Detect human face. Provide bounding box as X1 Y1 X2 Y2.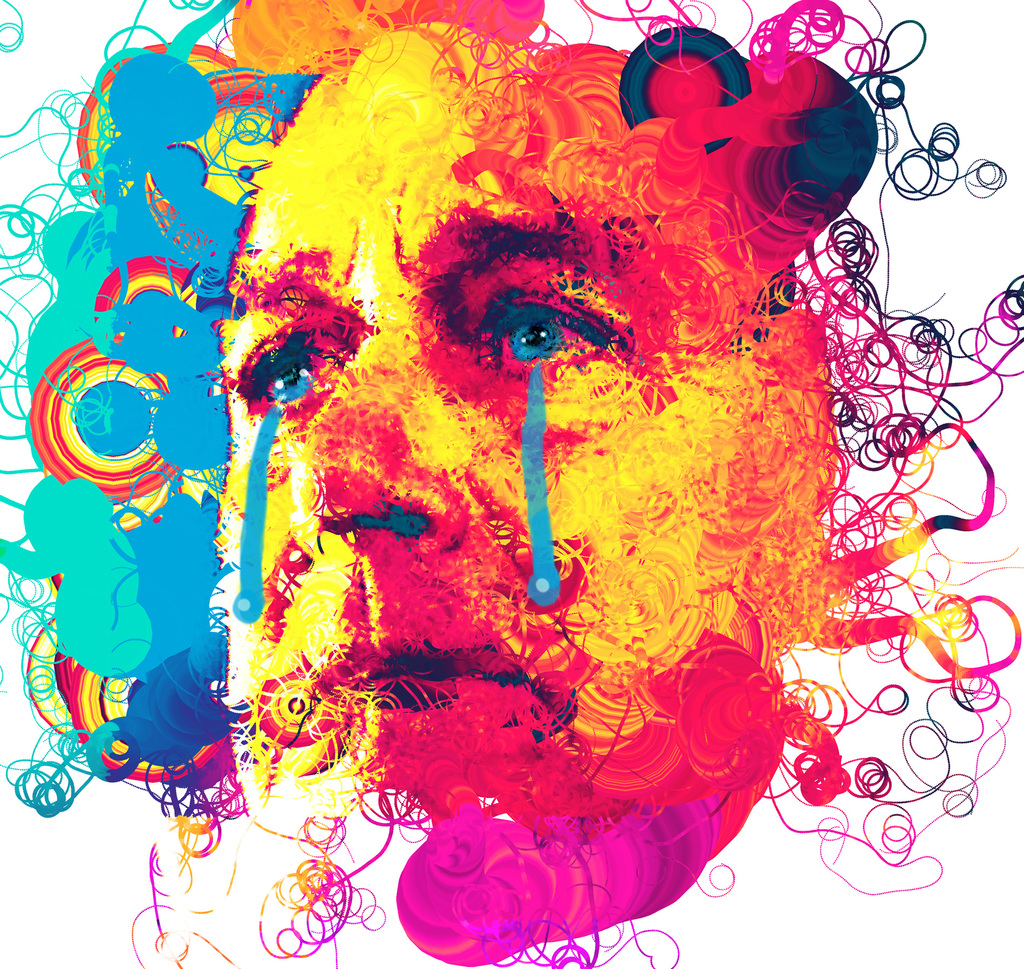
234 22 733 787.
